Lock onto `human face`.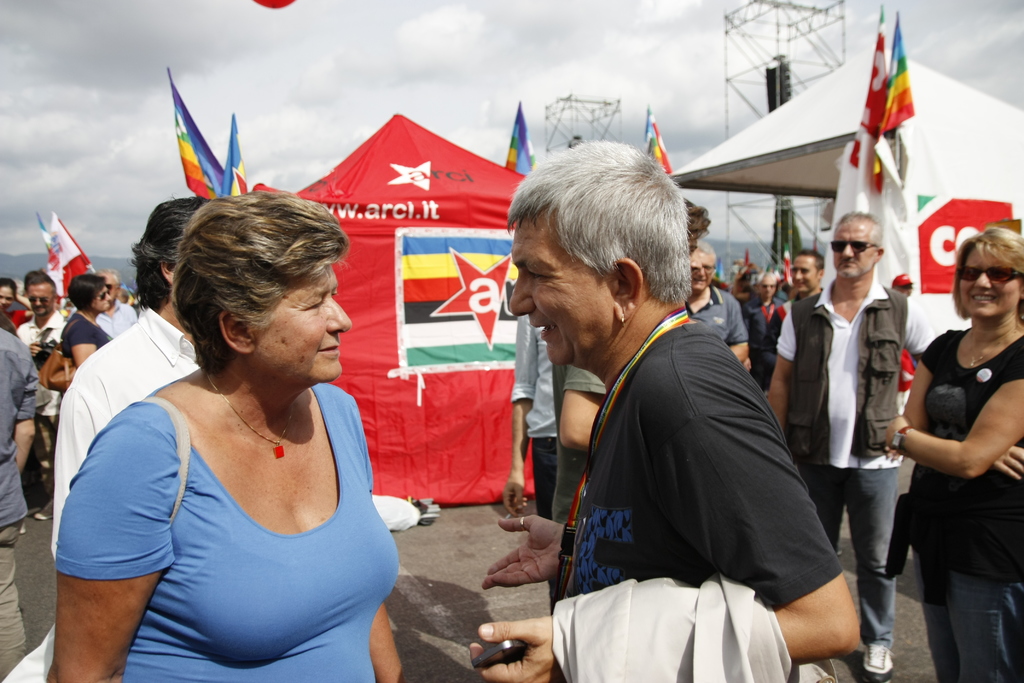
Locked: l=792, t=259, r=818, b=293.
